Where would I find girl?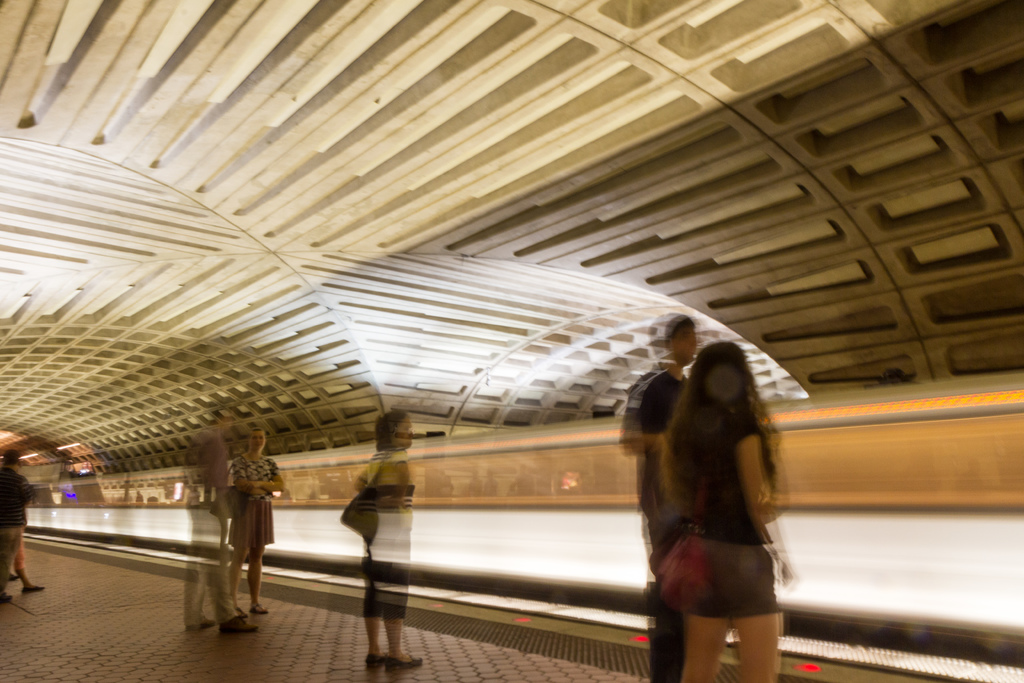
At 660, 340, 793, 682.
